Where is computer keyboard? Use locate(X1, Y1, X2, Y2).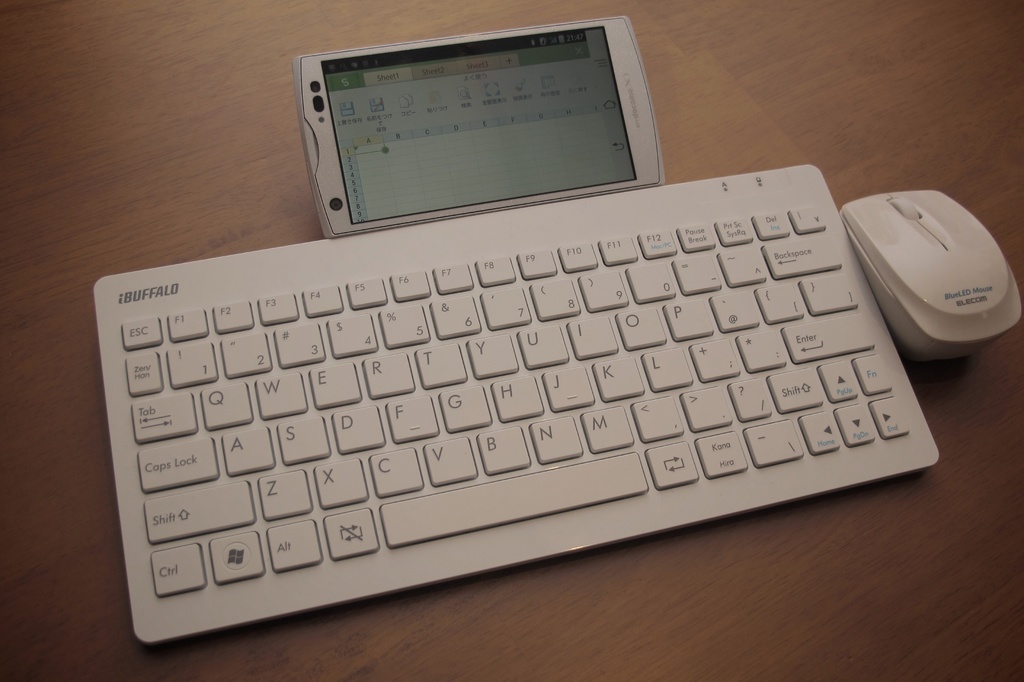
locate(90, 166, 938, 646).
